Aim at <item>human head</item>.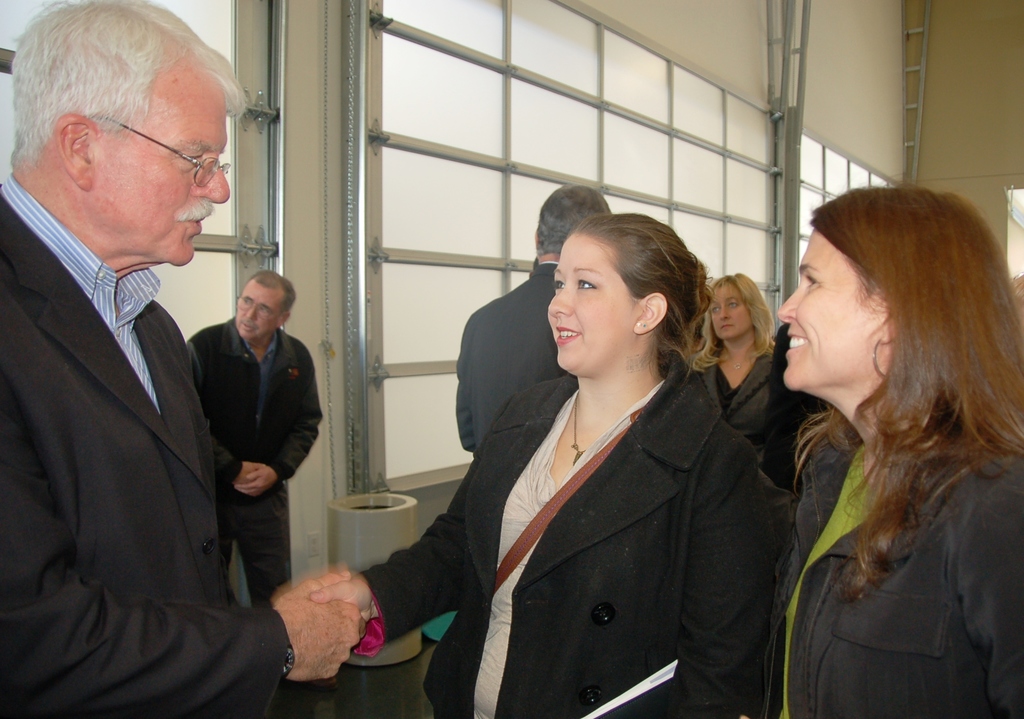
Aimed at [234,264,298,341].
